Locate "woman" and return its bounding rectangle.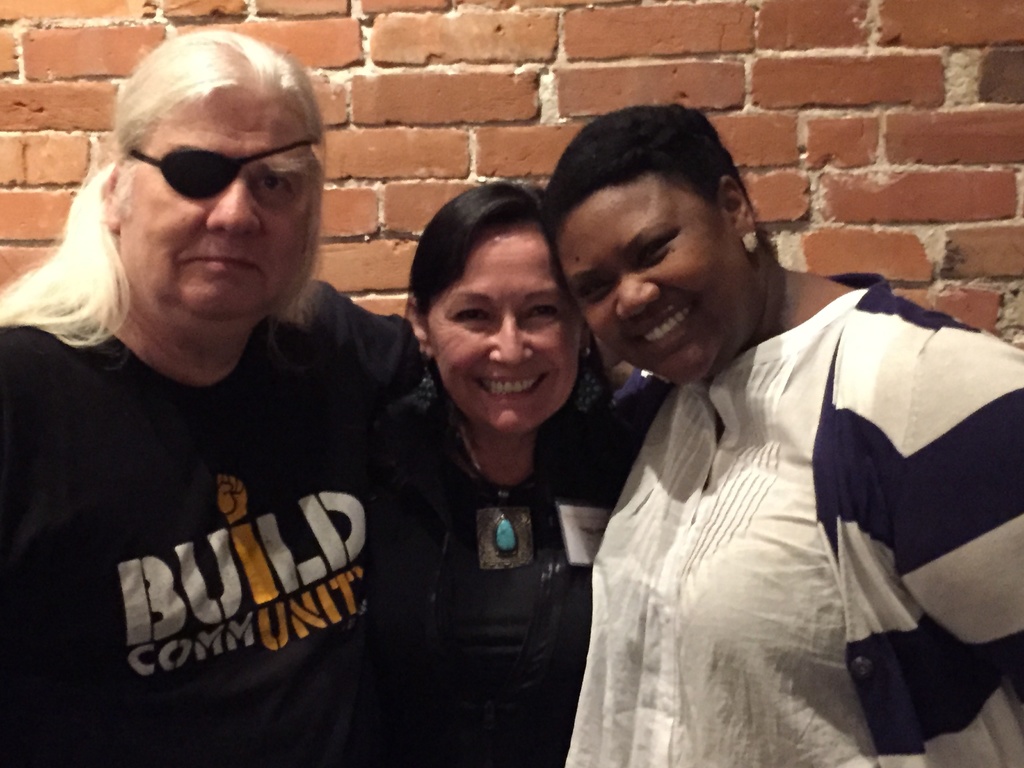
<box>539,100,1023,767</box>.
